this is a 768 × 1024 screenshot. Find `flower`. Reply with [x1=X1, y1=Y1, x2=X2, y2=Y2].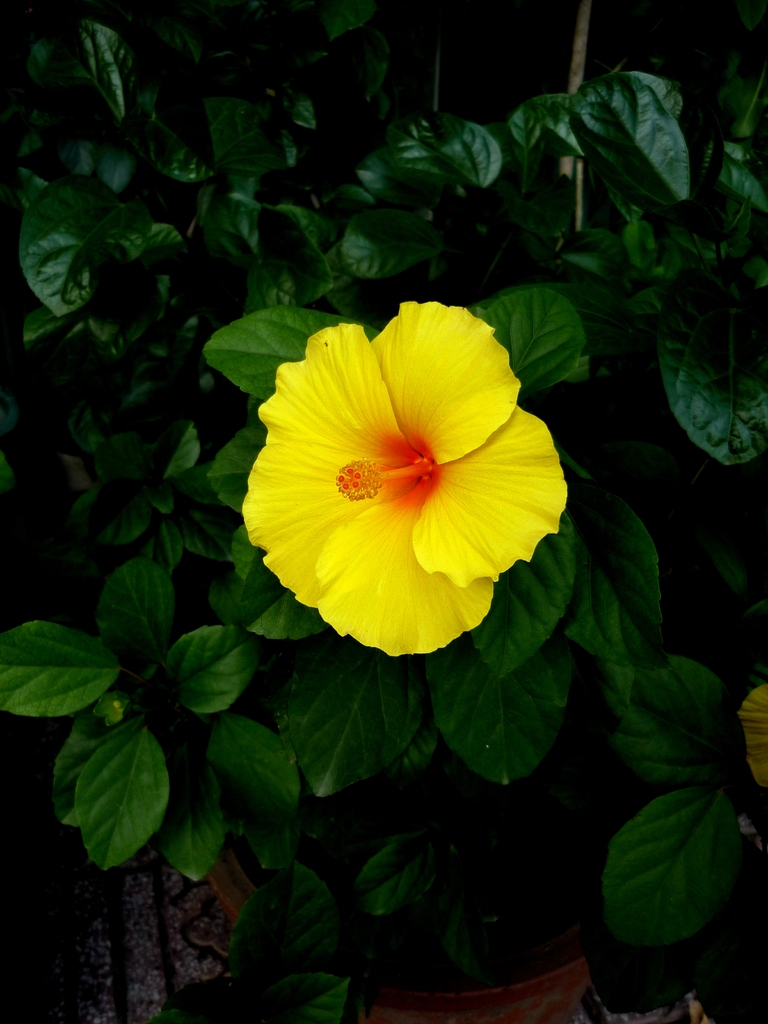
[x1=237, y1=296, x2=577, y2=650].
